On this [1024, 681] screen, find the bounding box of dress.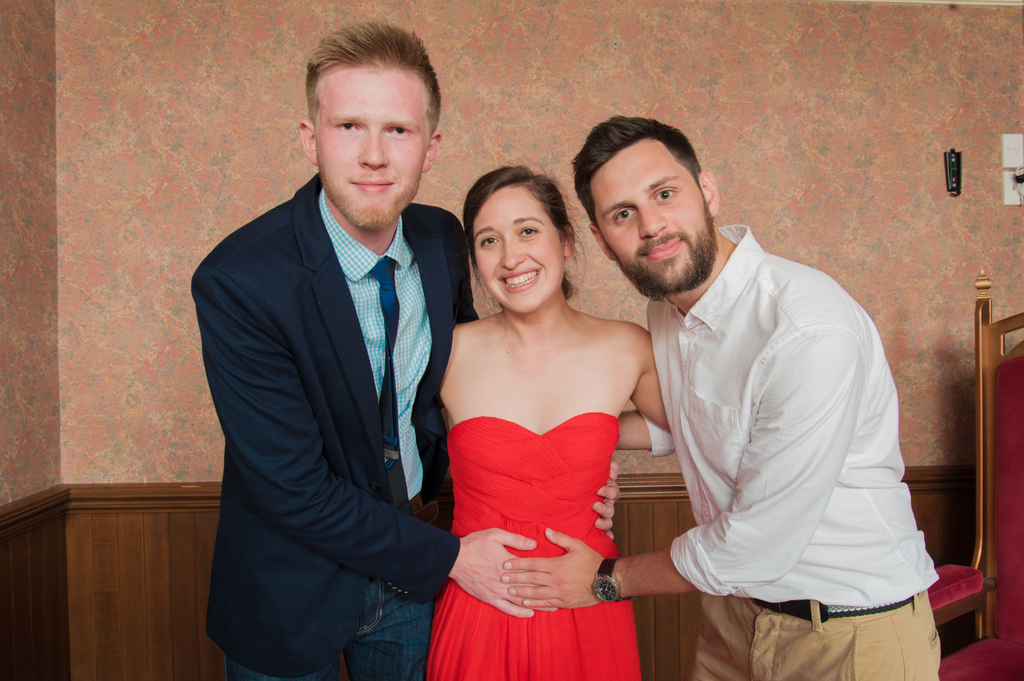
Bounding box: 426 407 643 680.
